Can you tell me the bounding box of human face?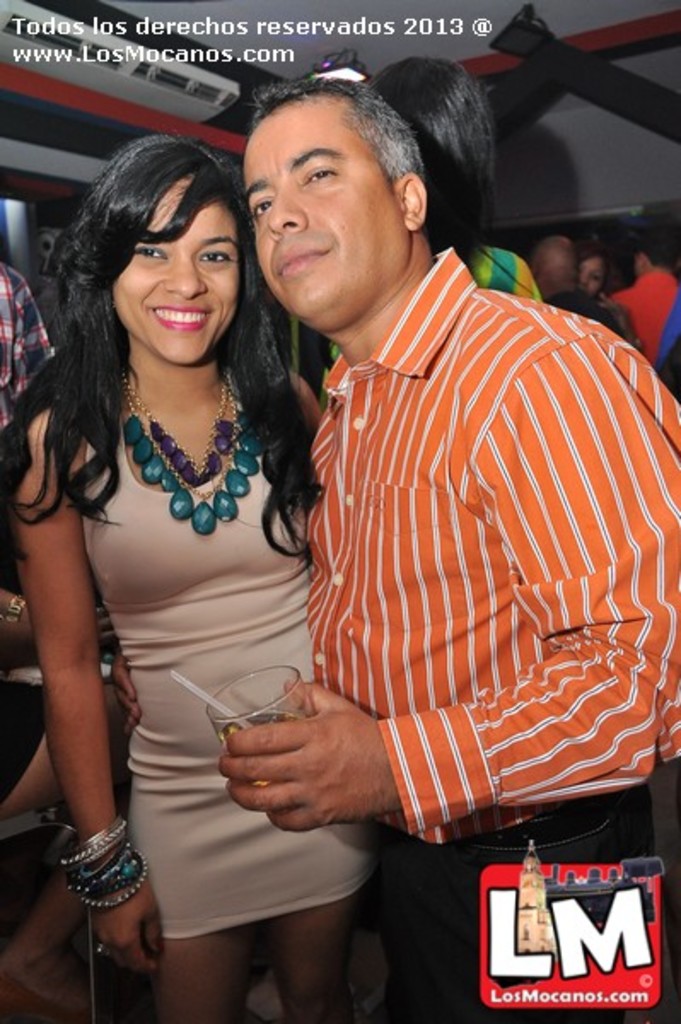
(left=246, top=102, right=399, bottom=317).
